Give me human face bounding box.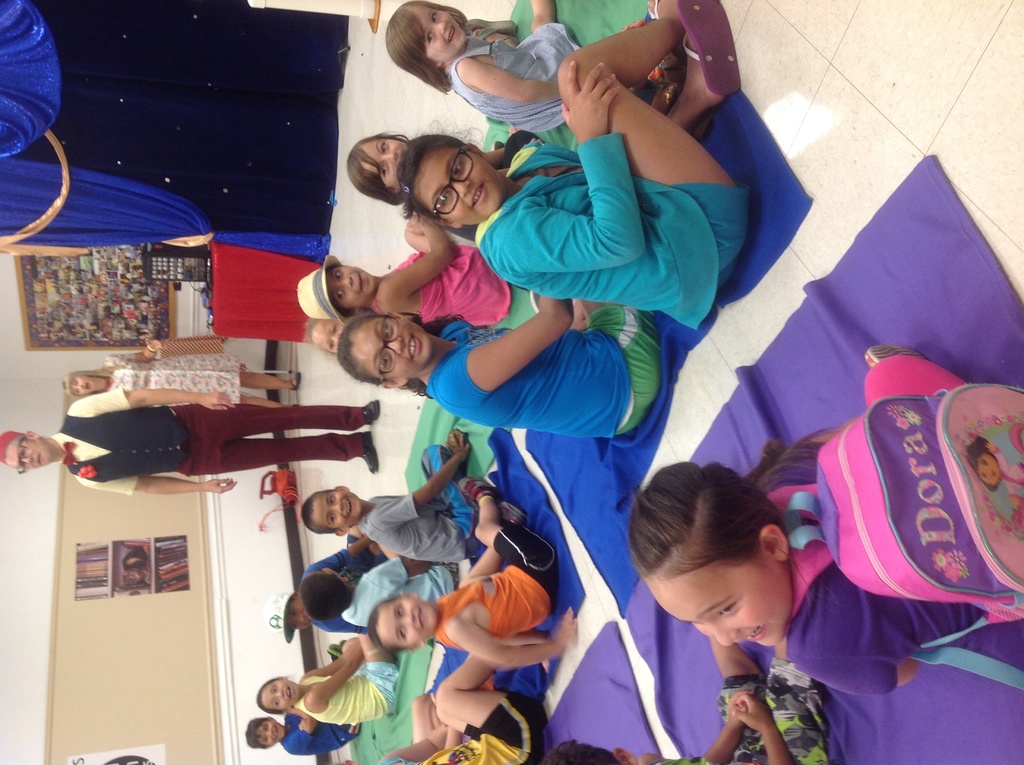
(left=365, top=136, right=406, bottom=182).
